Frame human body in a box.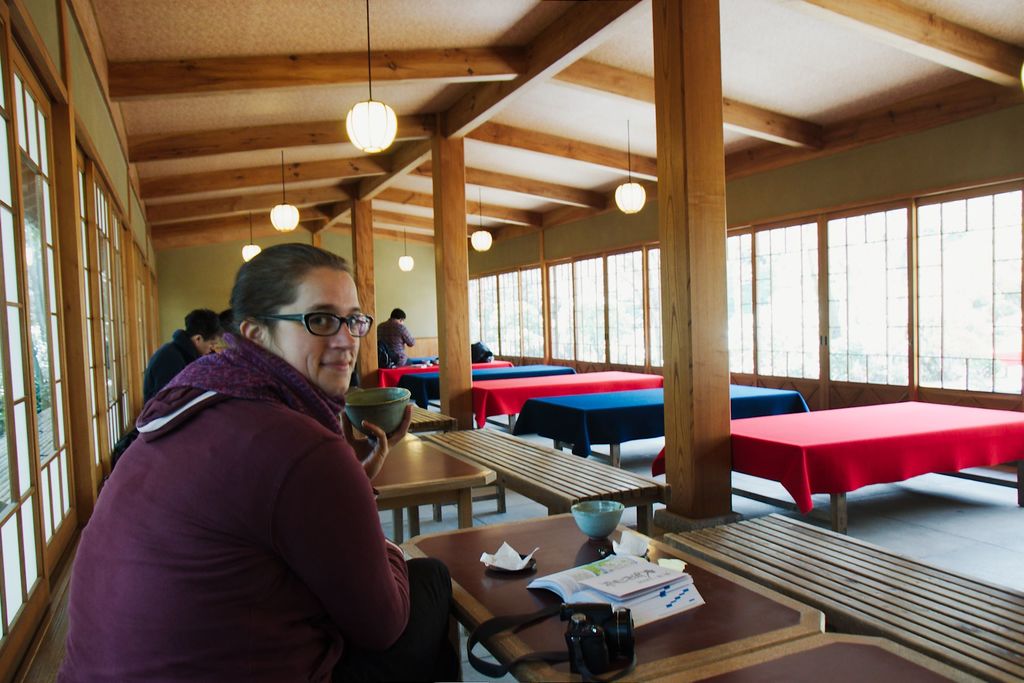
<region>136, 301, 231, 413</region>.
